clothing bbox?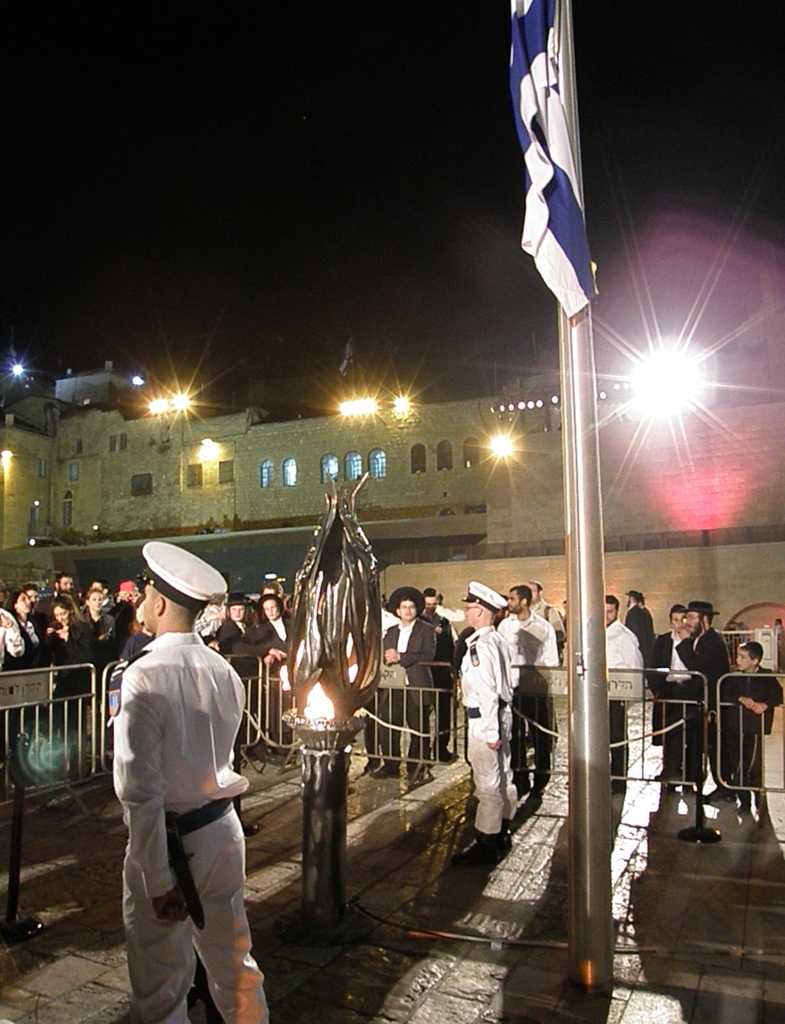
locate(723, 665, 781, 786)
